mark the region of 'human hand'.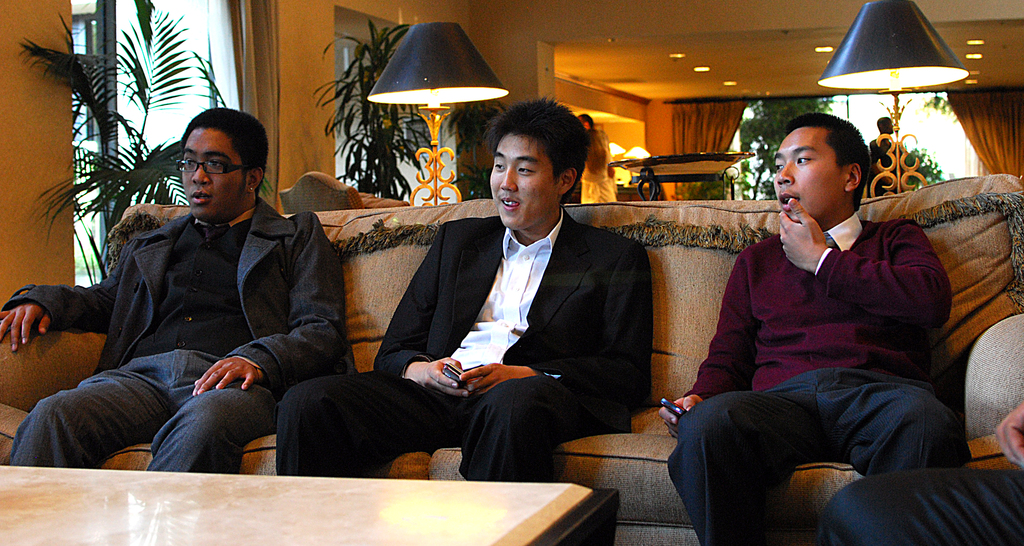
Region: (left=994, top=401, right=1023, bottom=470).
